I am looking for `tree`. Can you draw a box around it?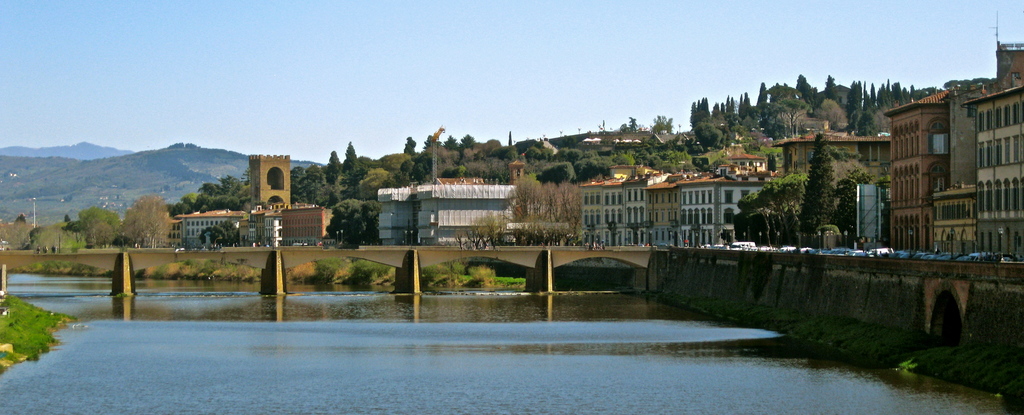
Sure, the bounding box is pyautogui.locateOnScreen(85, 215, 125, 250).
